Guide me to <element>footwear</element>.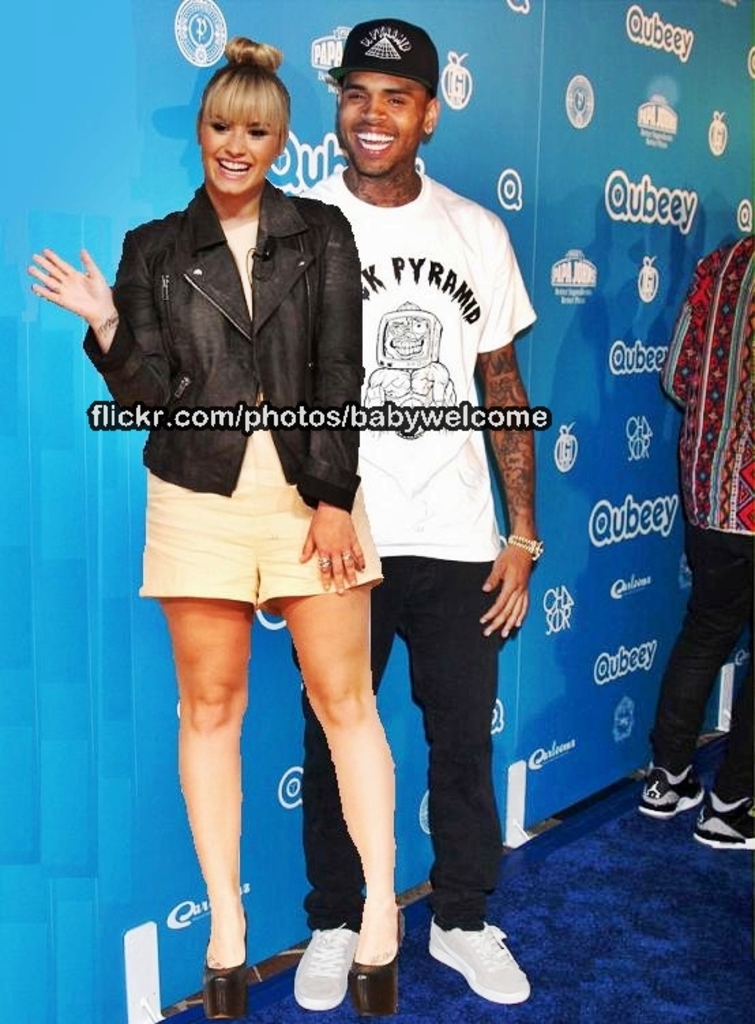
Guidance: [292,922,345,1012].
